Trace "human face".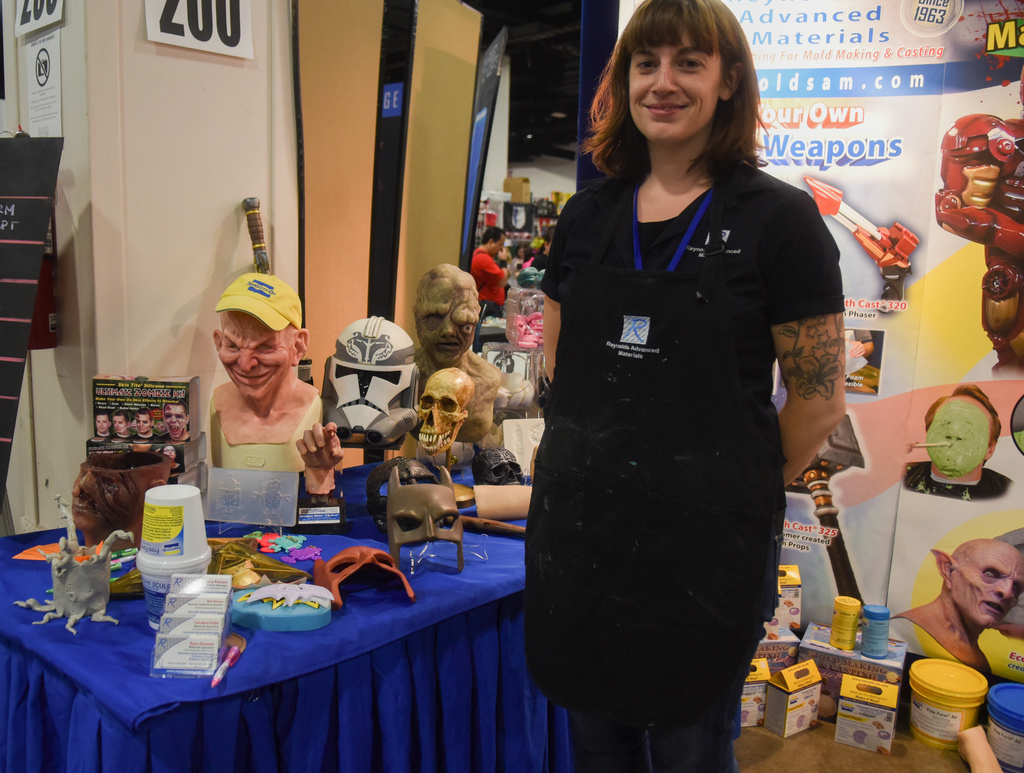
Traced to (x1=94, y1=415, x2=110, y2=434).
